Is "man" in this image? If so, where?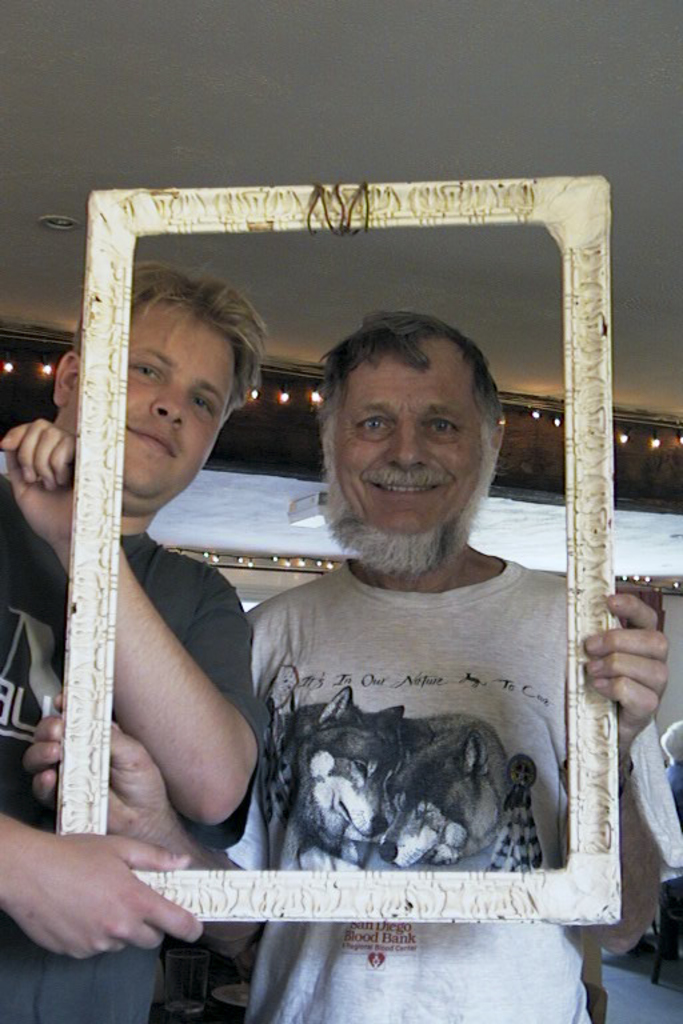
Yes, at Rect(0, 236, 275, 1016).
